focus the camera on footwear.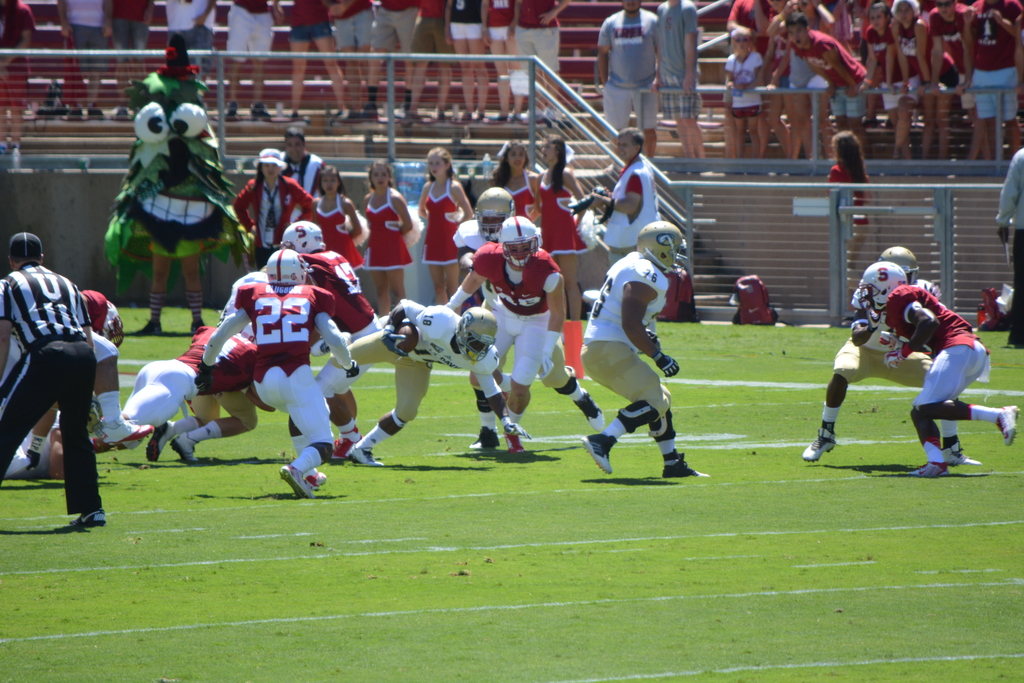
Focus region: box(328, 436, 353, 456).
